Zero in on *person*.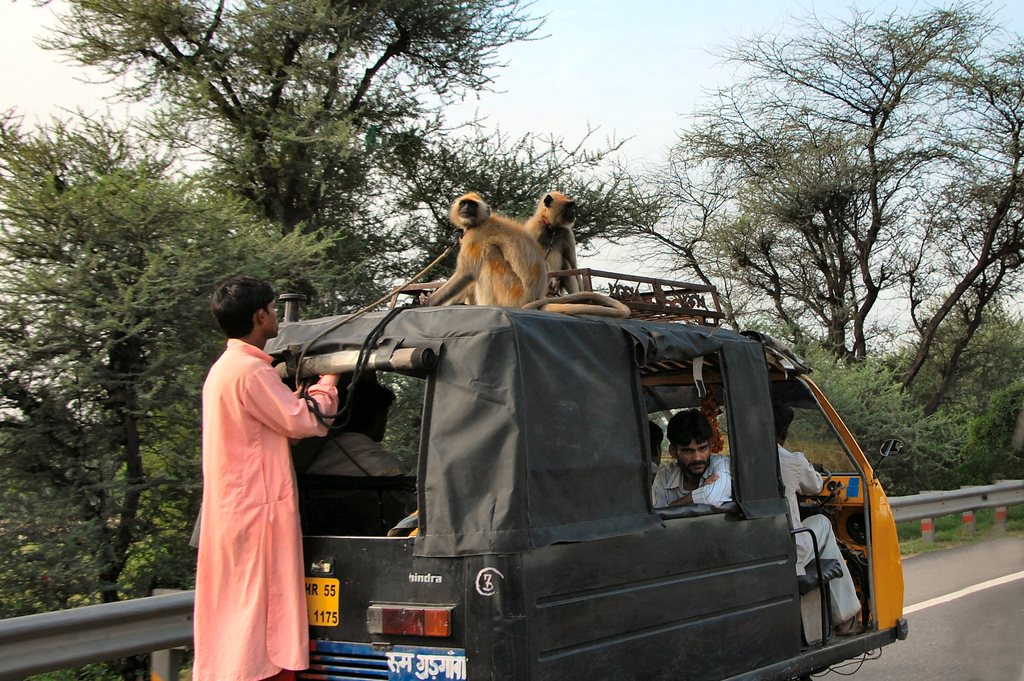
Zeroed in: (left=301, top=377, right=404, bottom=477).
